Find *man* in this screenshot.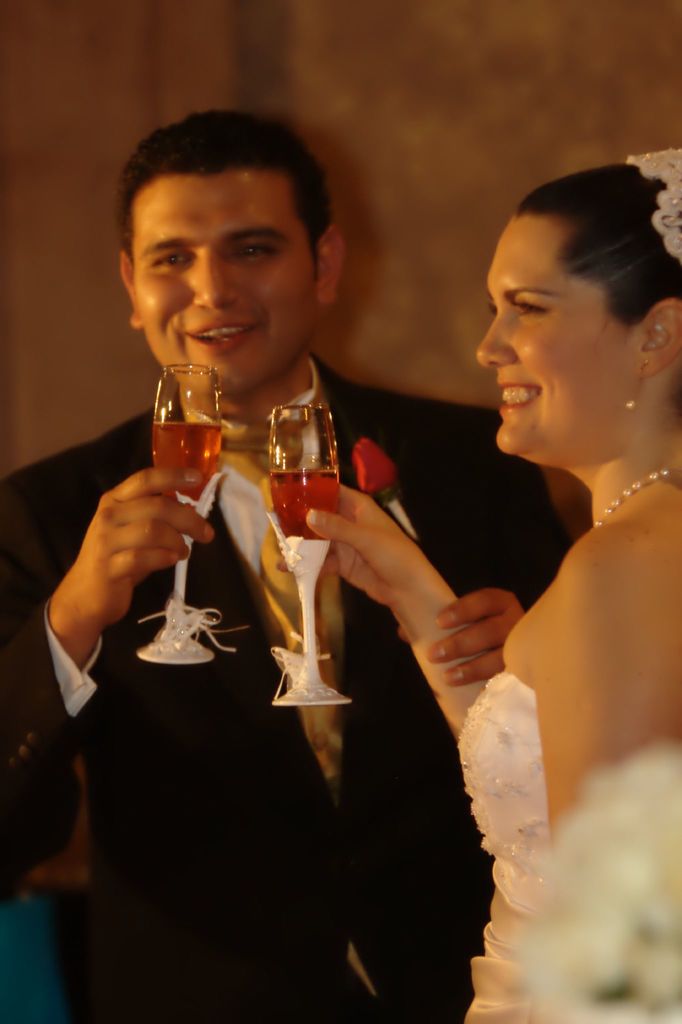
The bounding box for *man* is bbox(0, 102, 584, 1023).
